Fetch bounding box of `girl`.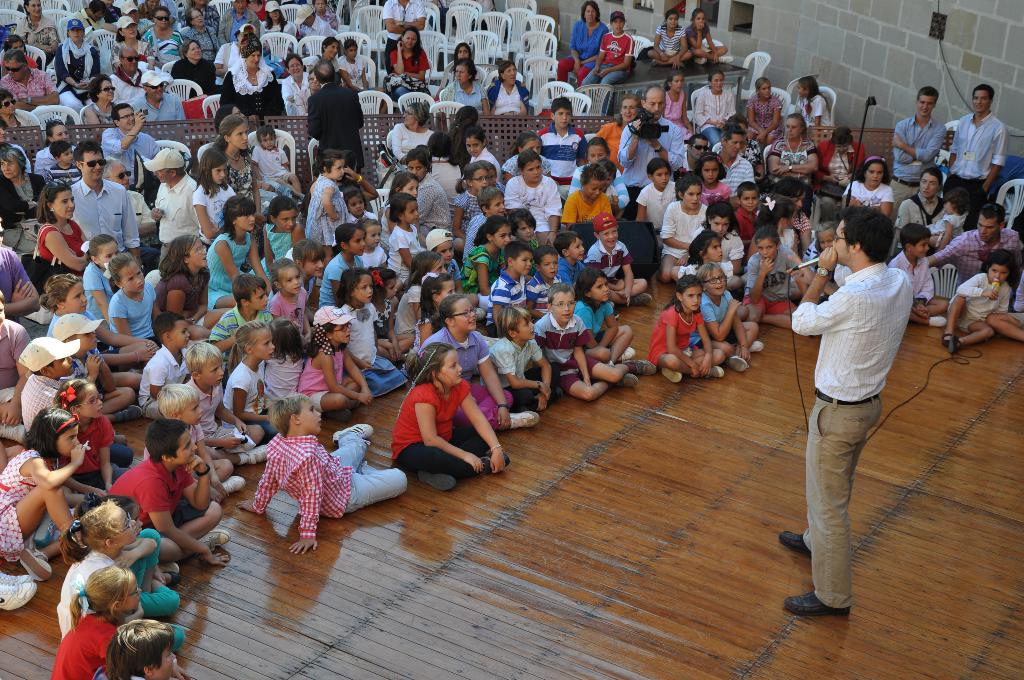
Bbox: box=[456, 168, 487, 247].
